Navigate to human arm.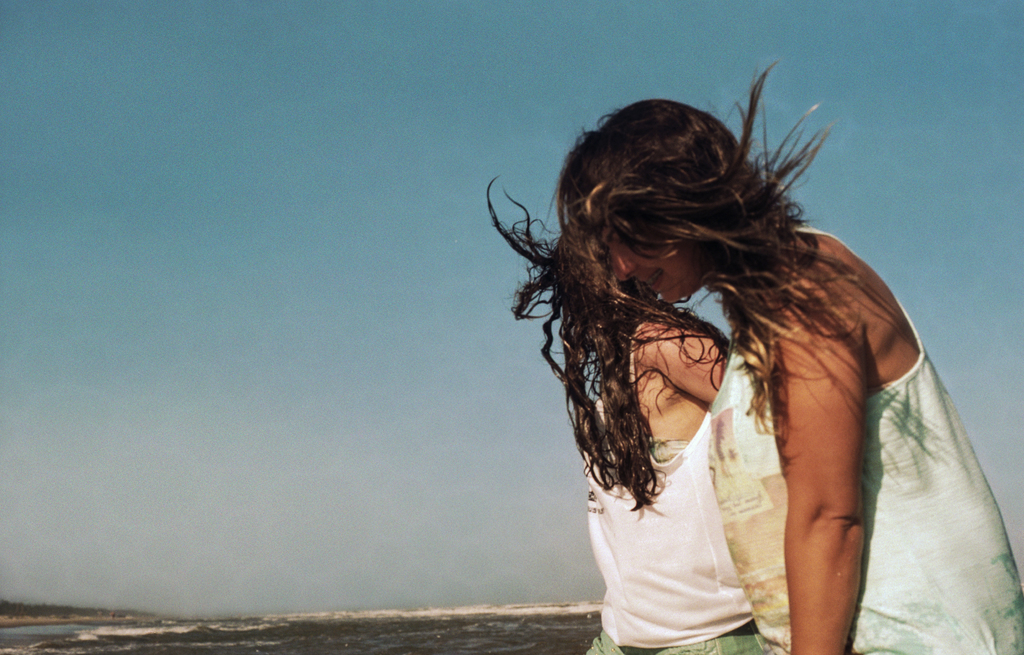
Navigation target: rect(627, 313, 735, 403).
